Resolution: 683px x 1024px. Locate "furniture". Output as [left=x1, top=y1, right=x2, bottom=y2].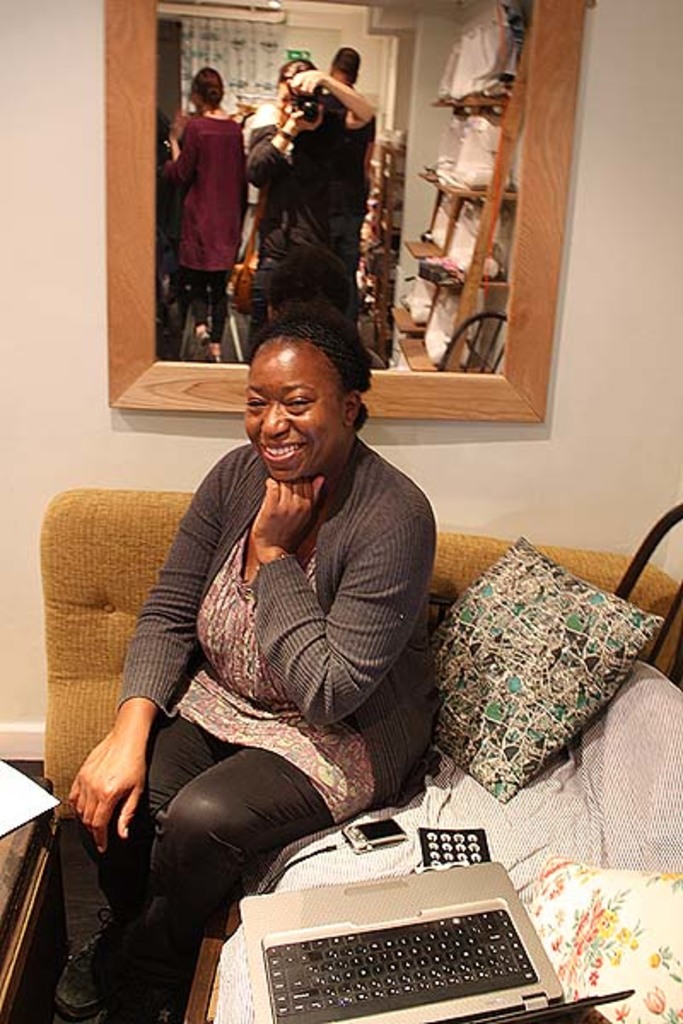
[left=41, top=486, right=681, bottom=1022].
